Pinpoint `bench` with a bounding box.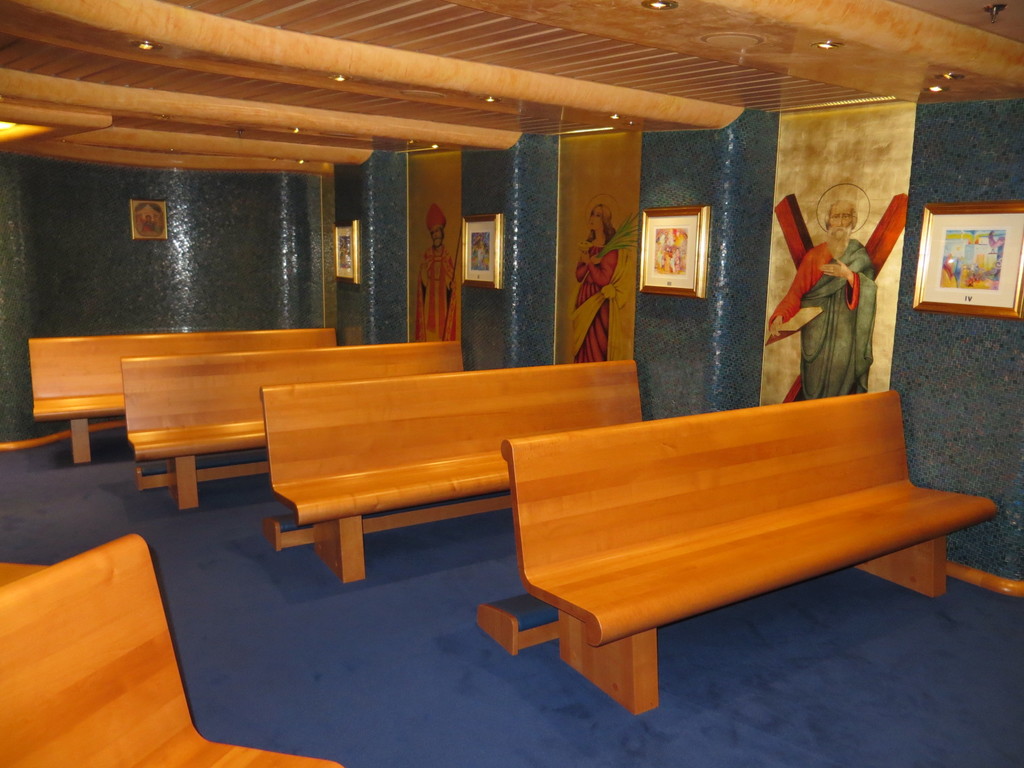
pyautogui.locateOnScreen(260, 359, 647, 584).
